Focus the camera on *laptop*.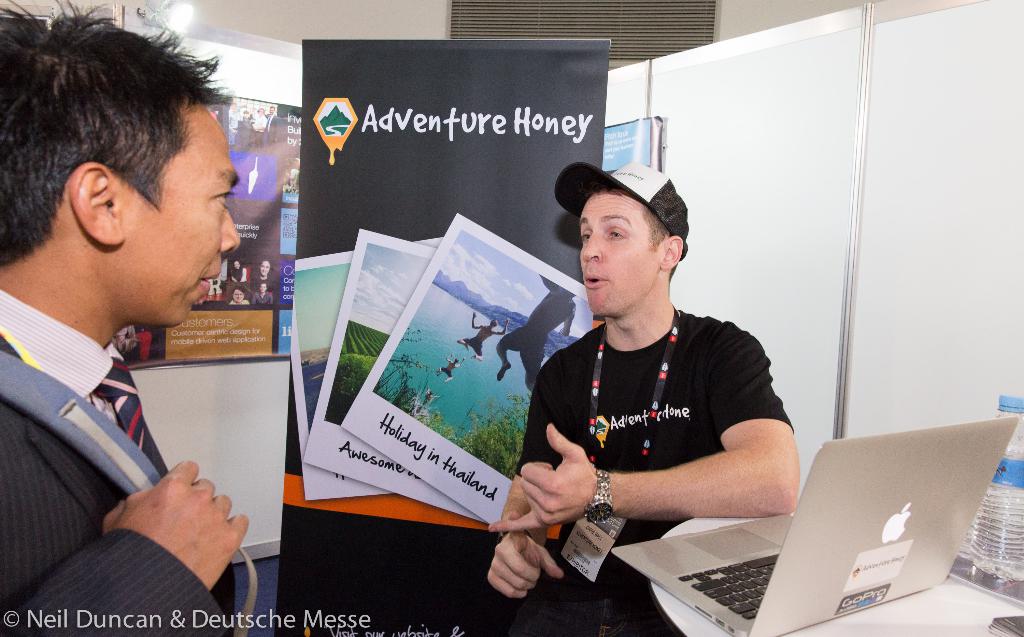
Focus region: crop(640, 396, 986, 610).
